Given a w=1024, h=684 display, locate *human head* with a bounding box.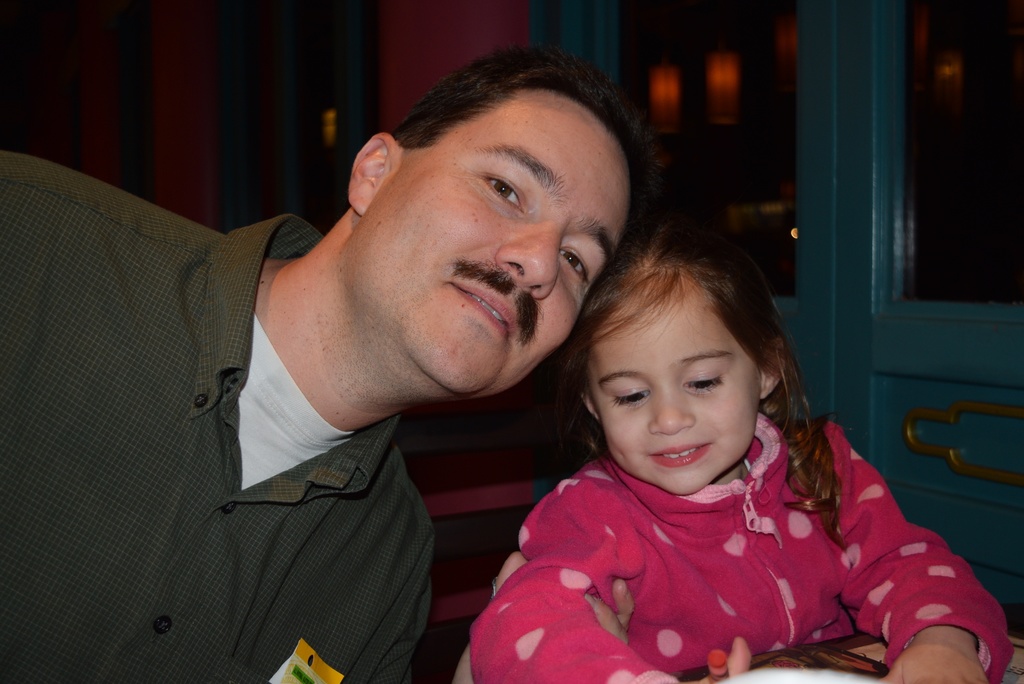
Located: pyautogui.locateOnScreen(570, 231, 810, 481).
